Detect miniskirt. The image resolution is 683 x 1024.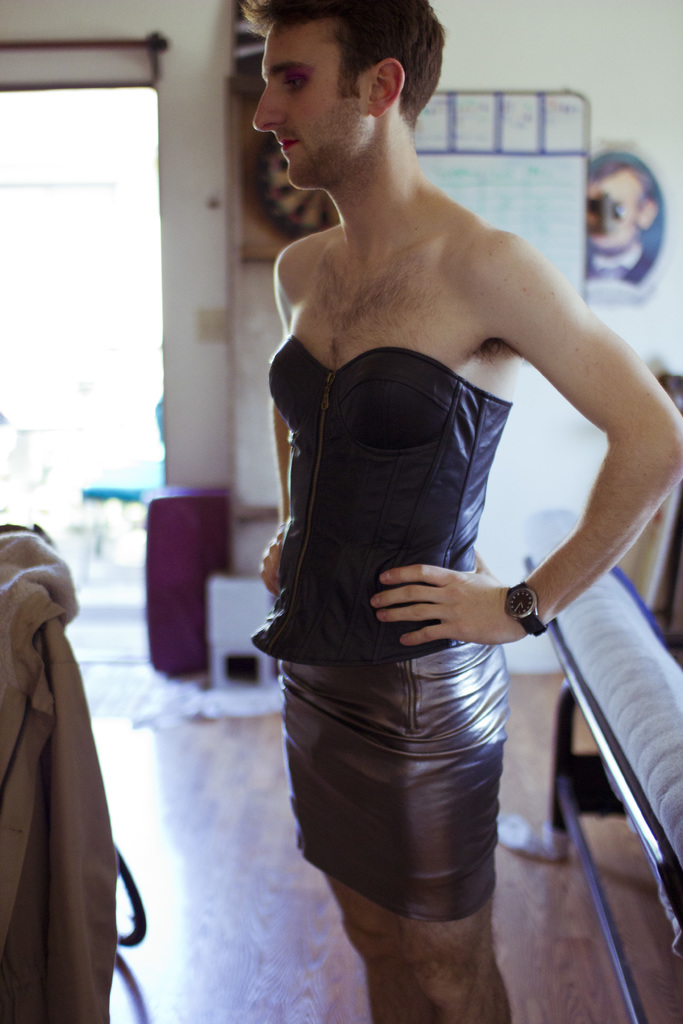
[x1=281, y1=643, x2=510, y2=921].
